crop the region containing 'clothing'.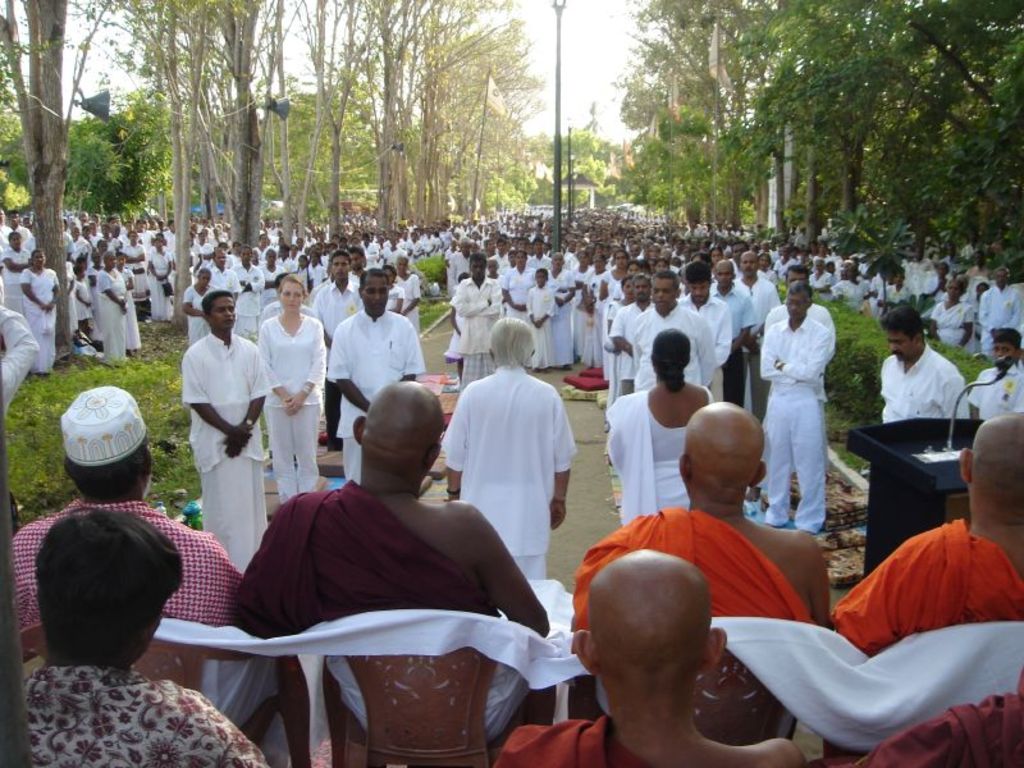
Crop region: (23,669,268,767).
